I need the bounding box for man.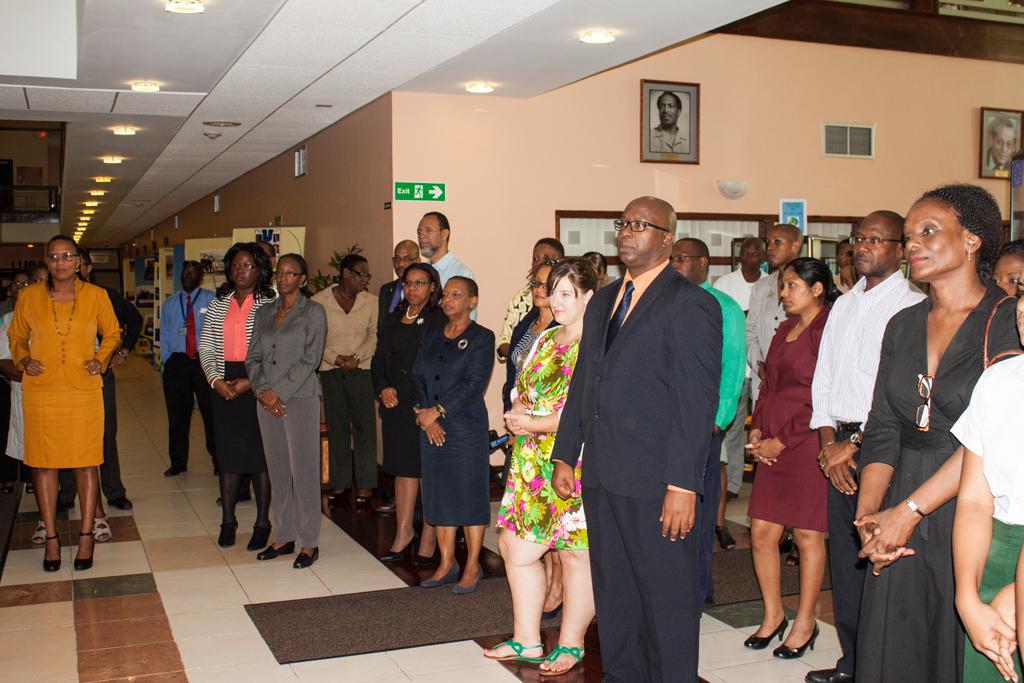
Here it is: crop(741, 224, 805, 408).
